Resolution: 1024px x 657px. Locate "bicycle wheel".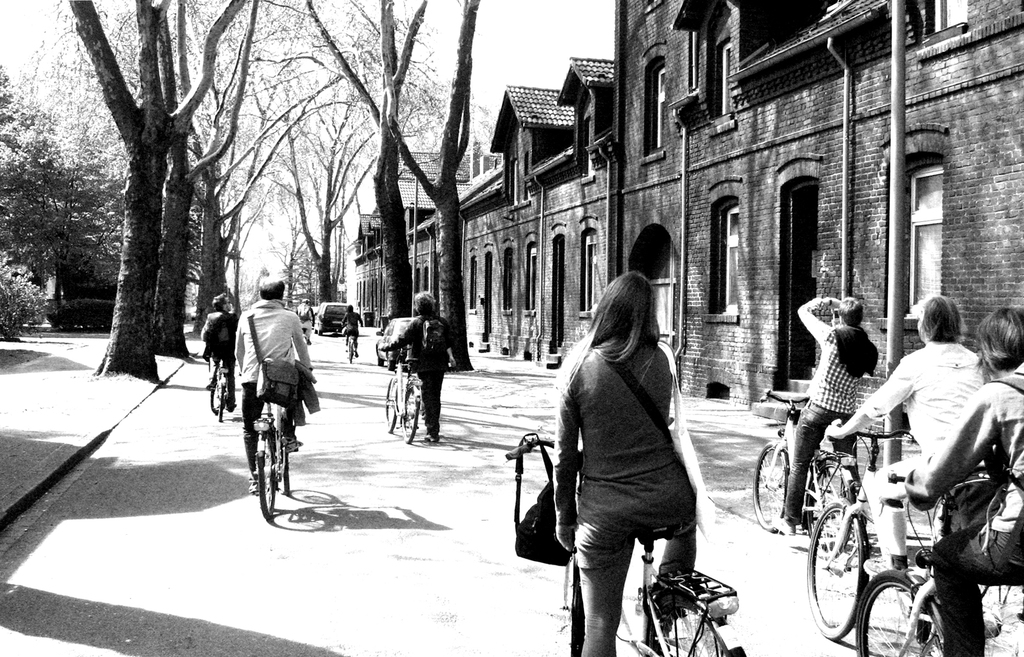
crop(284, 429, 295, 498).
